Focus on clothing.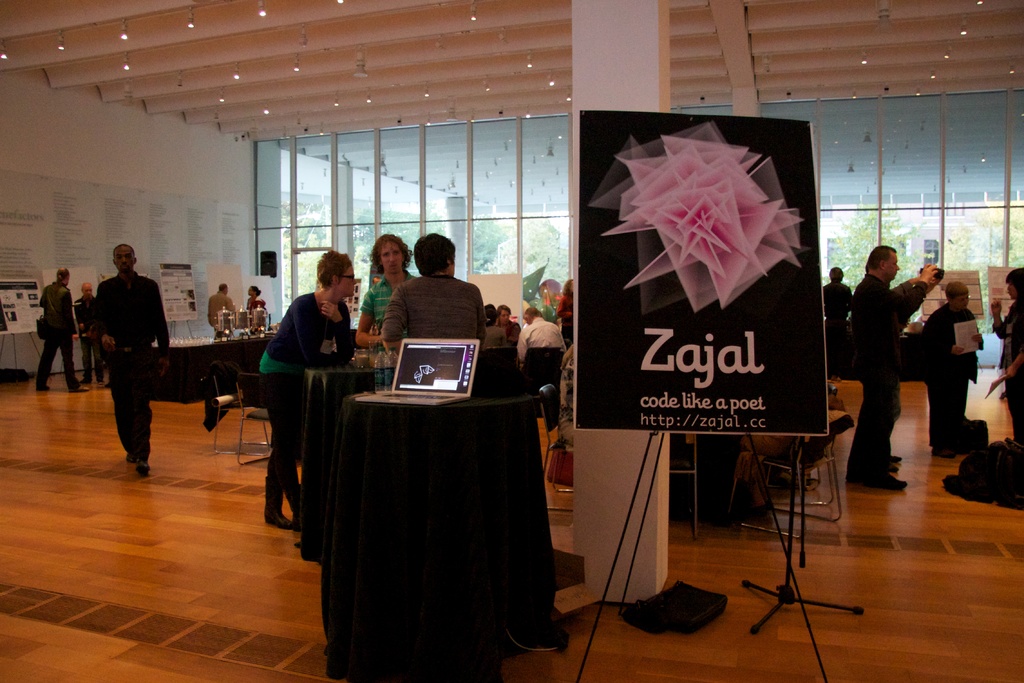
Focused at rect(486, 327, 509, 343).
